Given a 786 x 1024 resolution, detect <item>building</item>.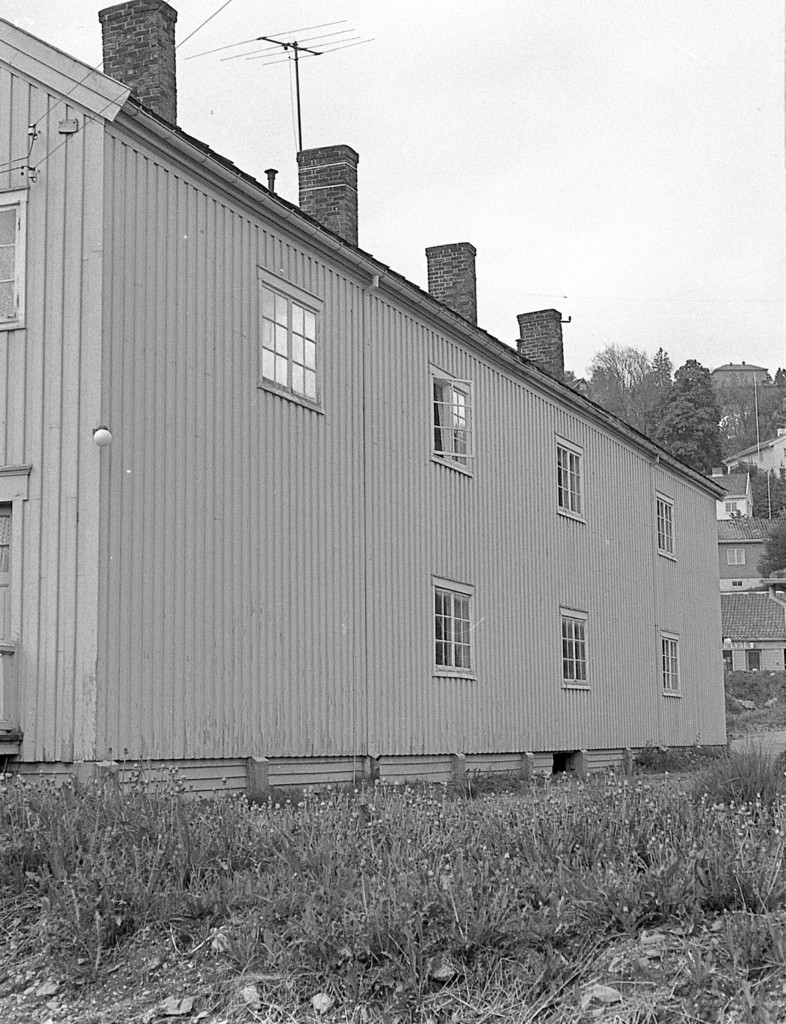
(left=709, top=476, right=755, bottom=522).
